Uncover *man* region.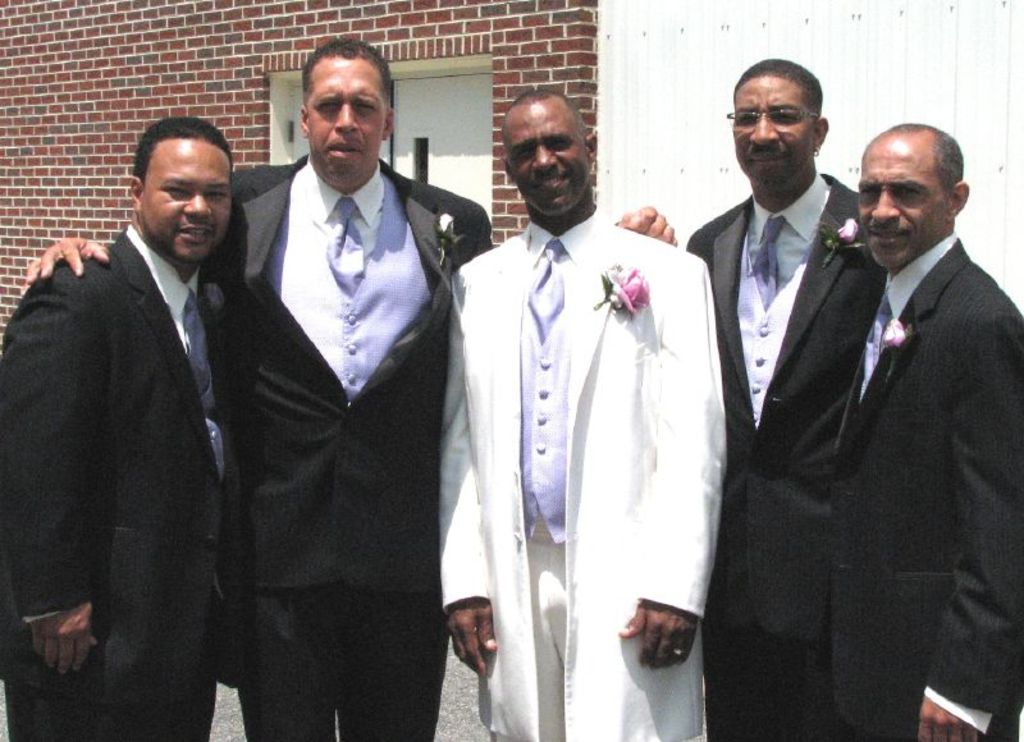
Uncovered: (439, 84, 732, 741).
